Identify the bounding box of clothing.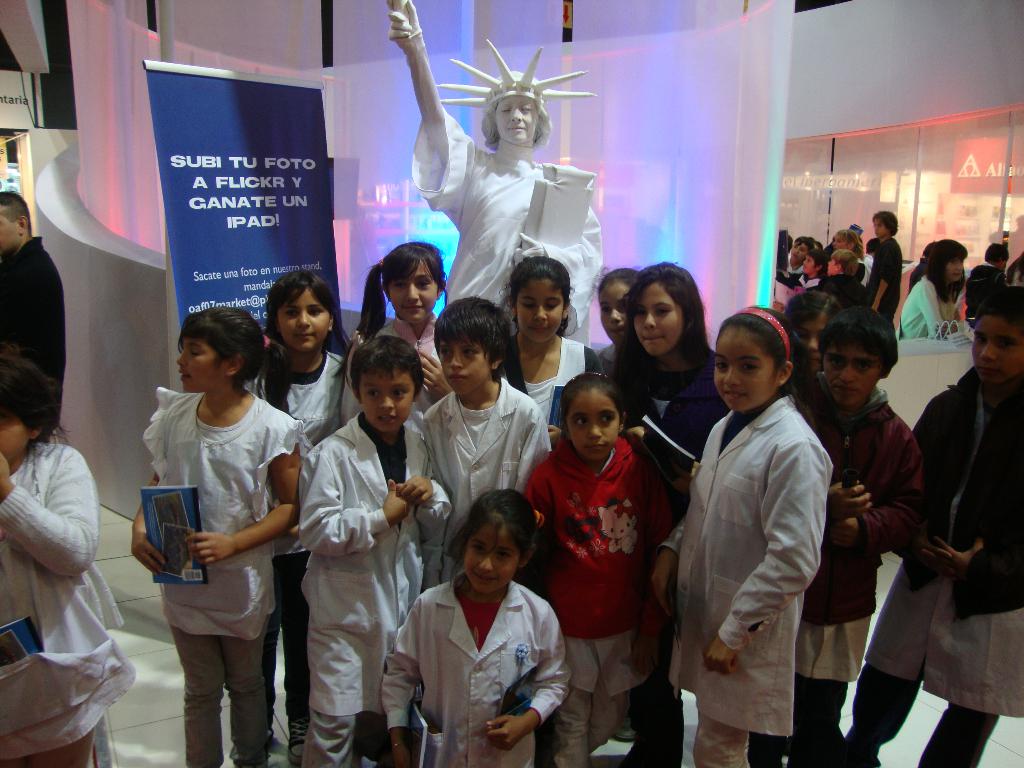
box(840, 362, 1023, 767).
